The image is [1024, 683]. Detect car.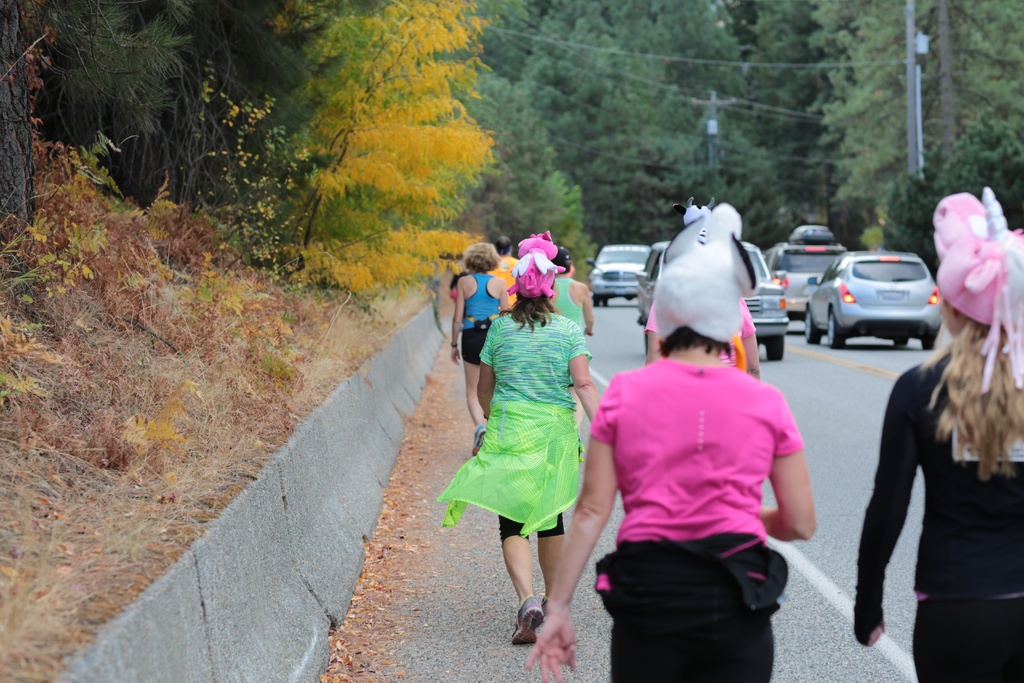
Detection: [x1=808, y1=252, x2=941, y2=347].
